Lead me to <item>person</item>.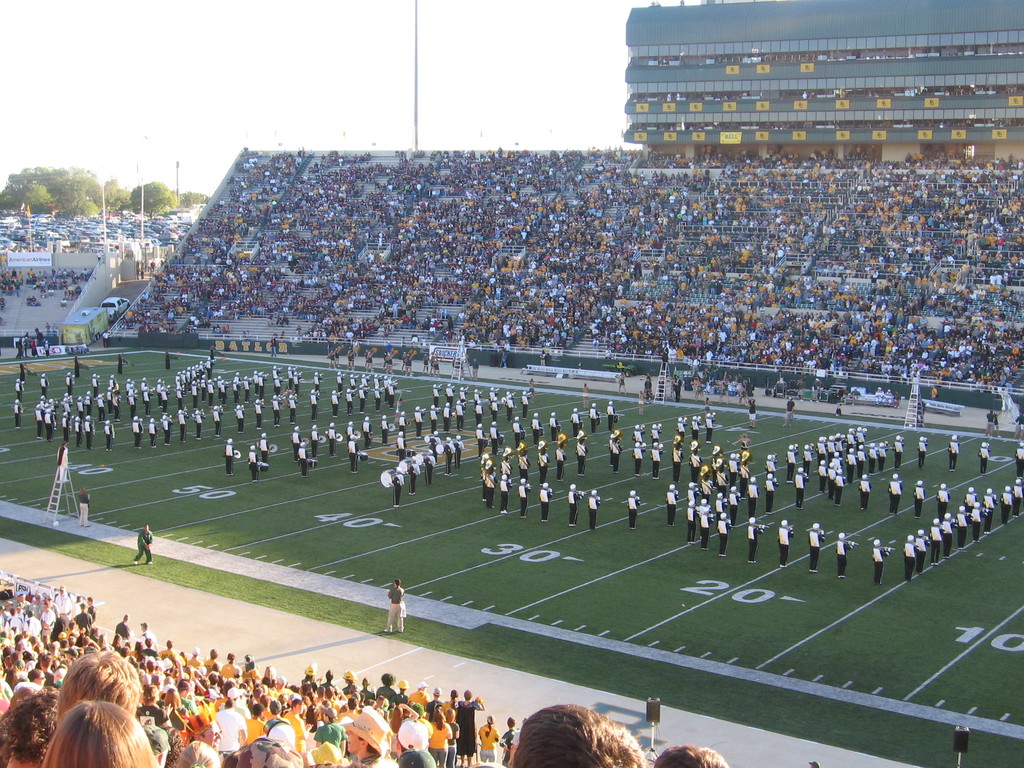
Lead to x1=858, y1=470, x2=878, y2=506.
